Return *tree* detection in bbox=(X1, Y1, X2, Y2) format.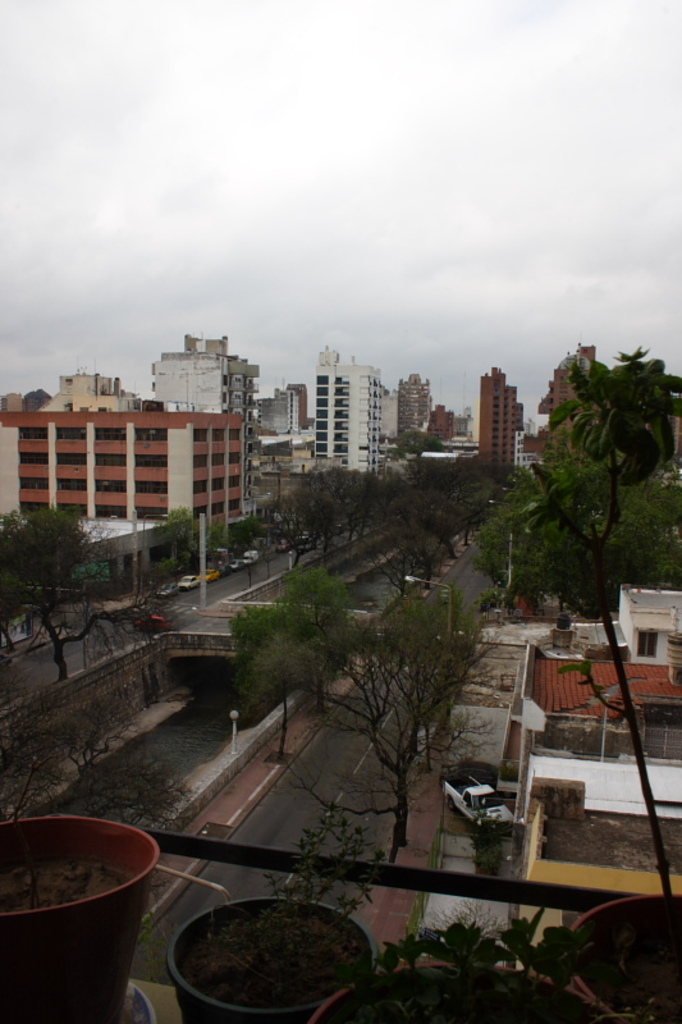
bbox=(161, 522, 207, 607).
